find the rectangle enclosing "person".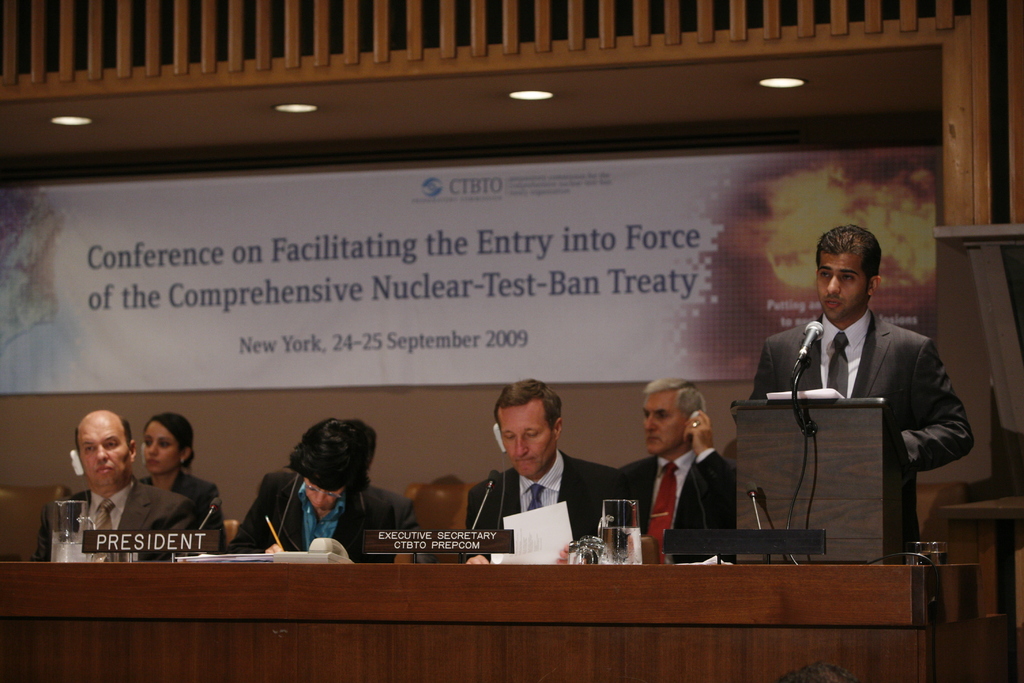
(left=453, top=364, right=624, bottom=572).
